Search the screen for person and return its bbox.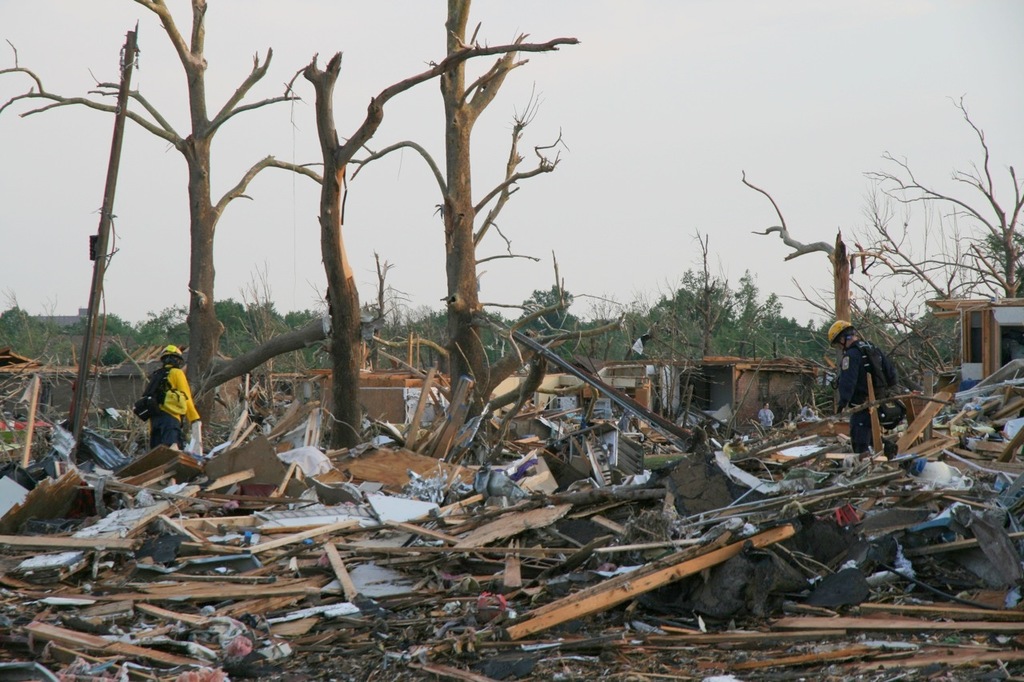
Found: box=[835, 305, 906, 457].
